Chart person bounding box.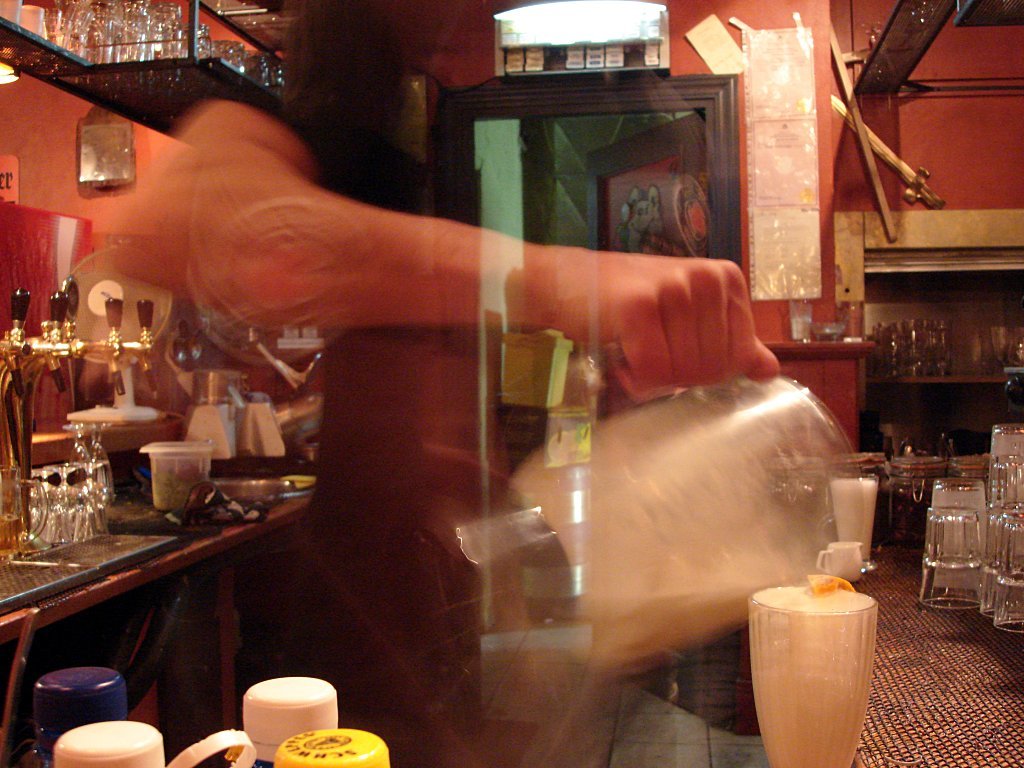
Charted: pyautogui.locateOnScreen(180, 80, 797, 725).
